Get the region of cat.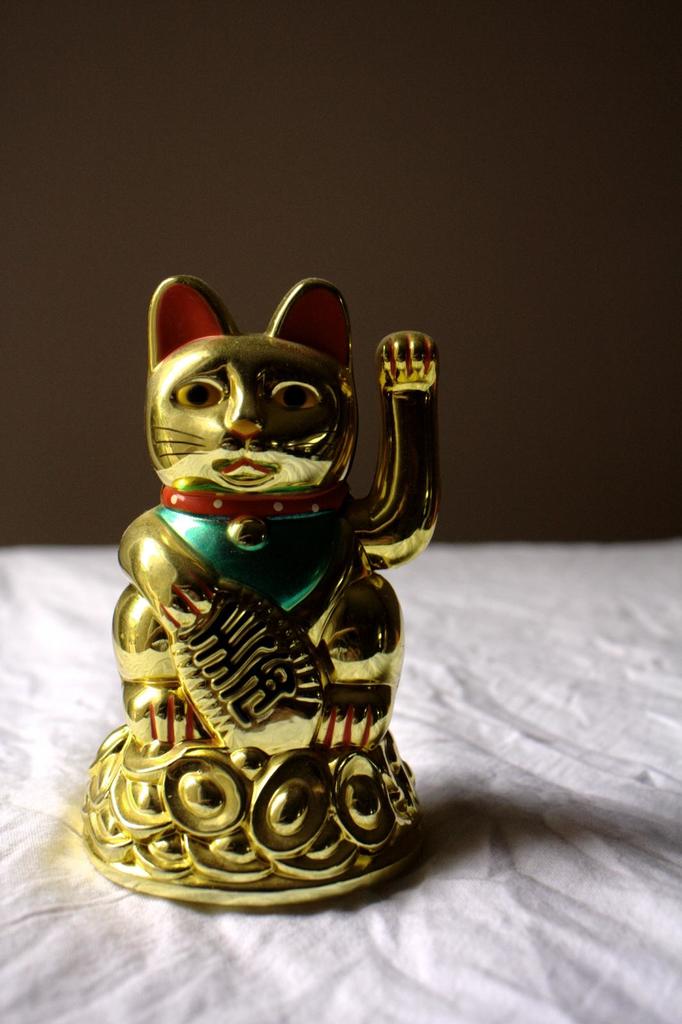
locate(74, 266, 447, 919).
